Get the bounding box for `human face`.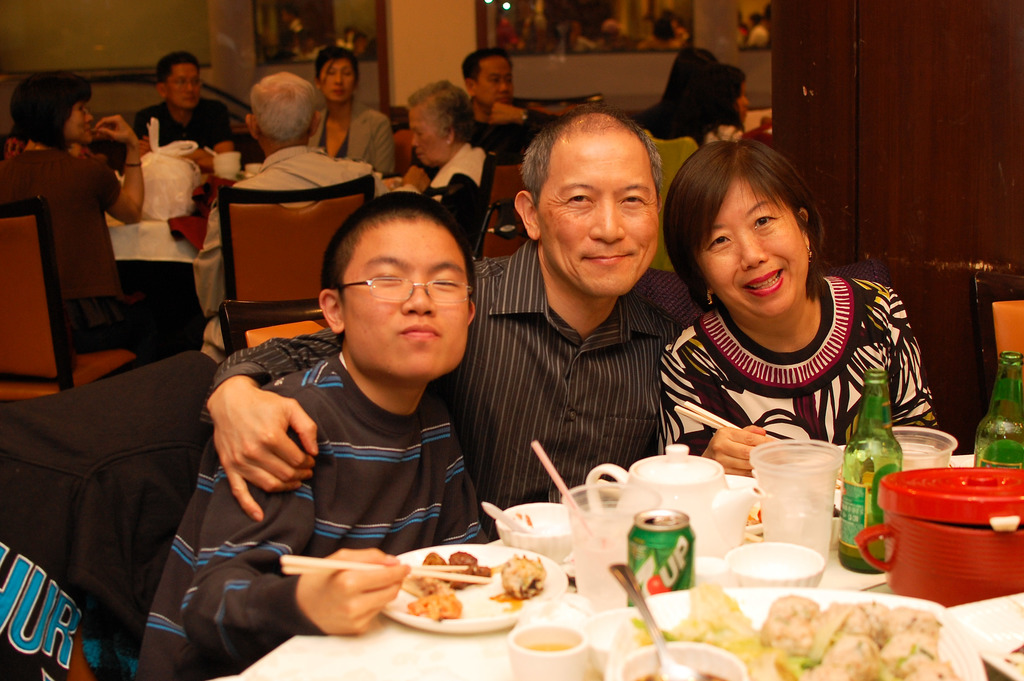
bbox=[344, 215, 468, 377].
